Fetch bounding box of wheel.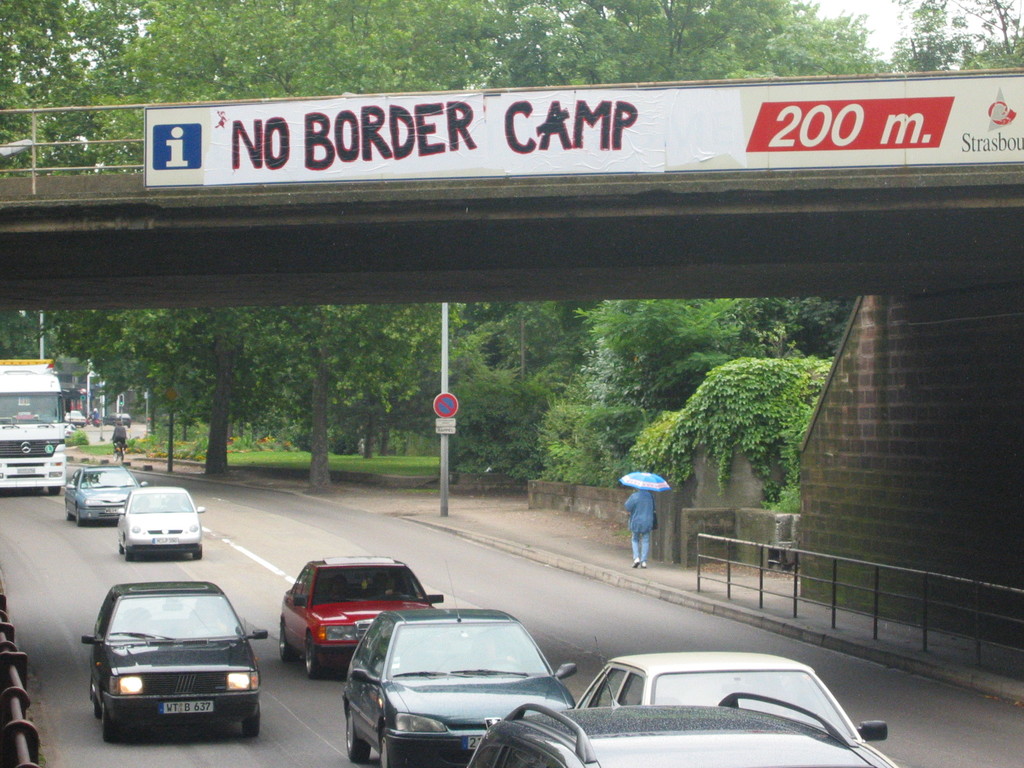
Bbox: 277,619,301,662.
